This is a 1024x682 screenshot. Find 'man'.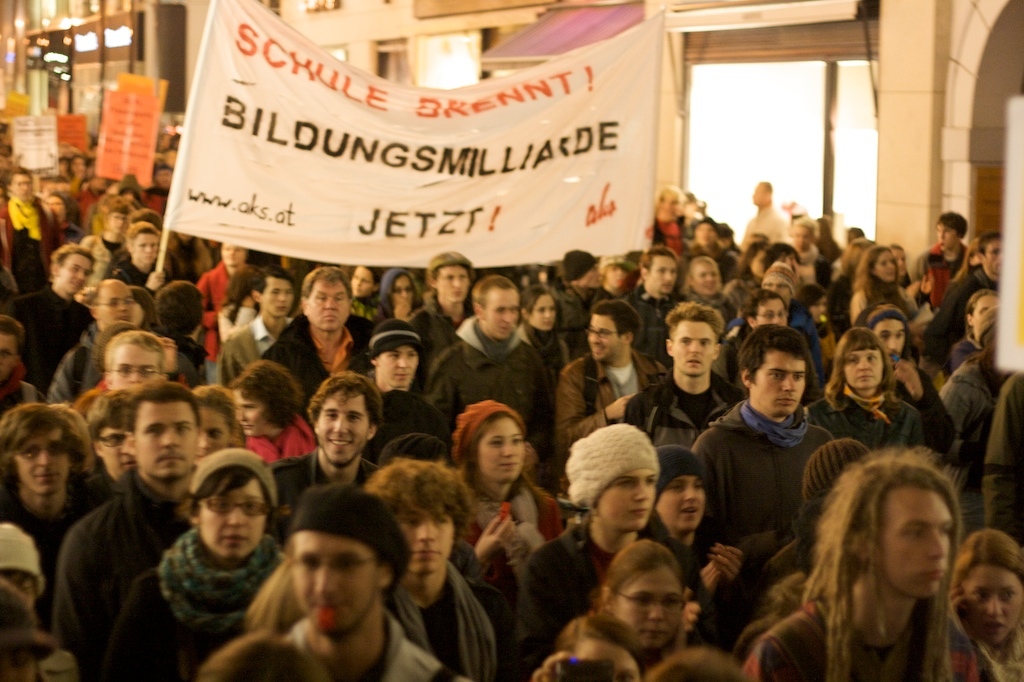
Bounding box: x1=50, y1=282, x2=133, y2=402.
